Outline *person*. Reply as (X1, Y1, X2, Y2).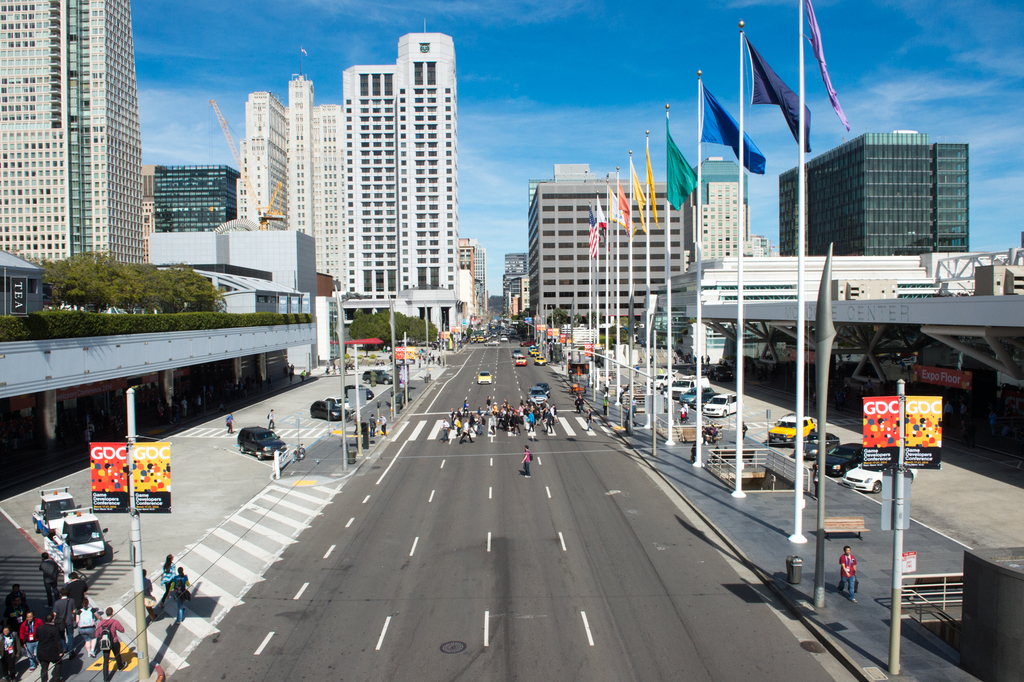
(366, 415, 381, 433).
